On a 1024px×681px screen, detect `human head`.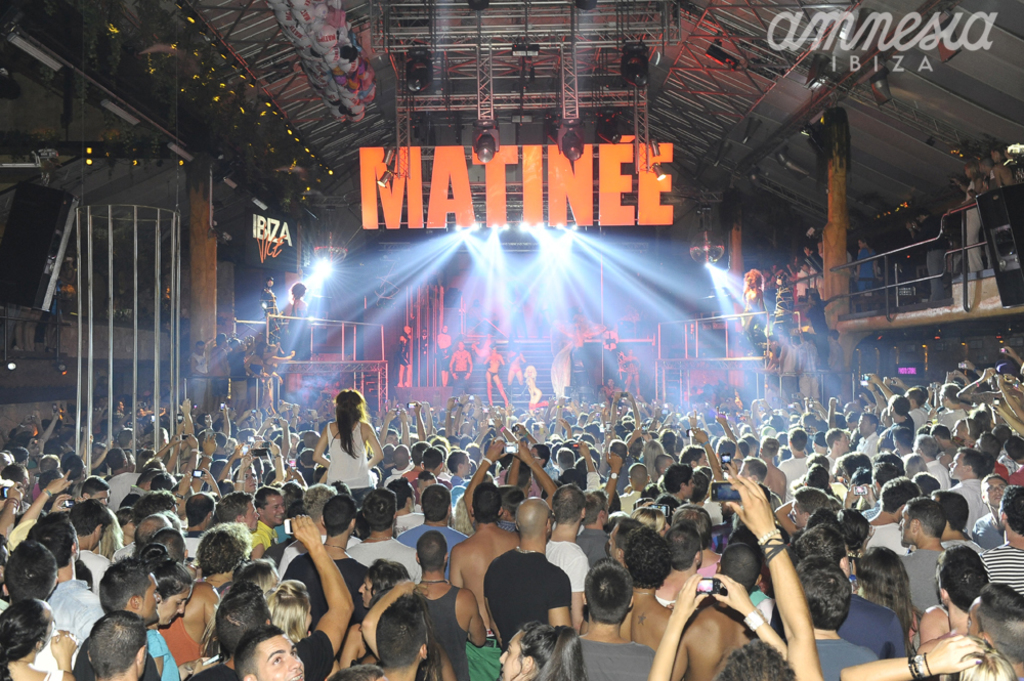
BBox(635, 503, 669, 538).
